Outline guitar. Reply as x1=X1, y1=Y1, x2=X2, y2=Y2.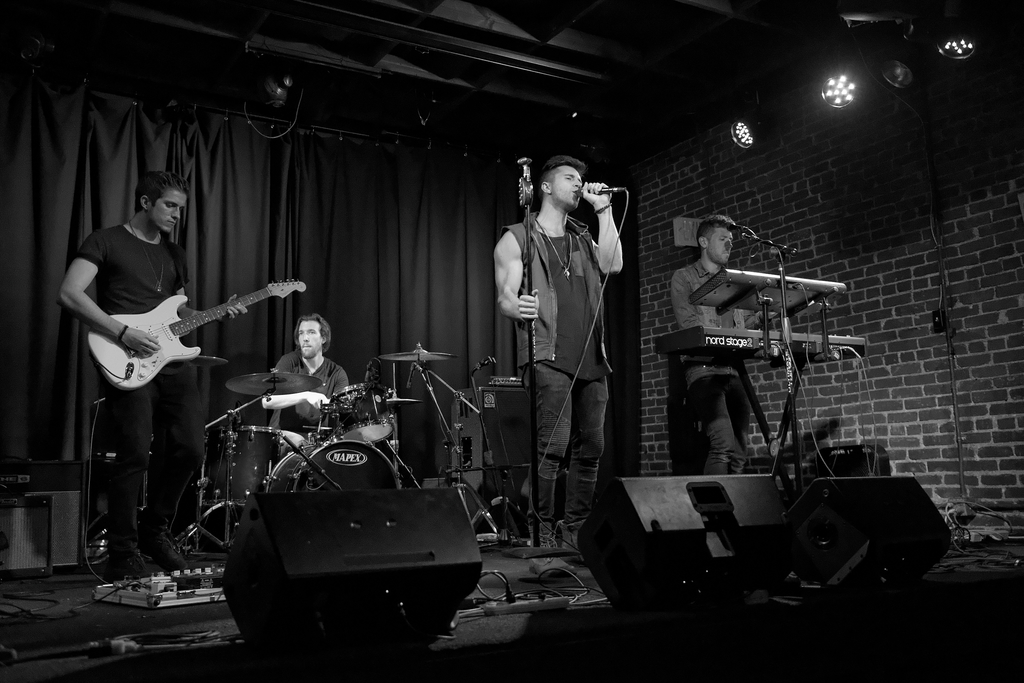
x1=91, y1=280, x2=312, y2=397.
